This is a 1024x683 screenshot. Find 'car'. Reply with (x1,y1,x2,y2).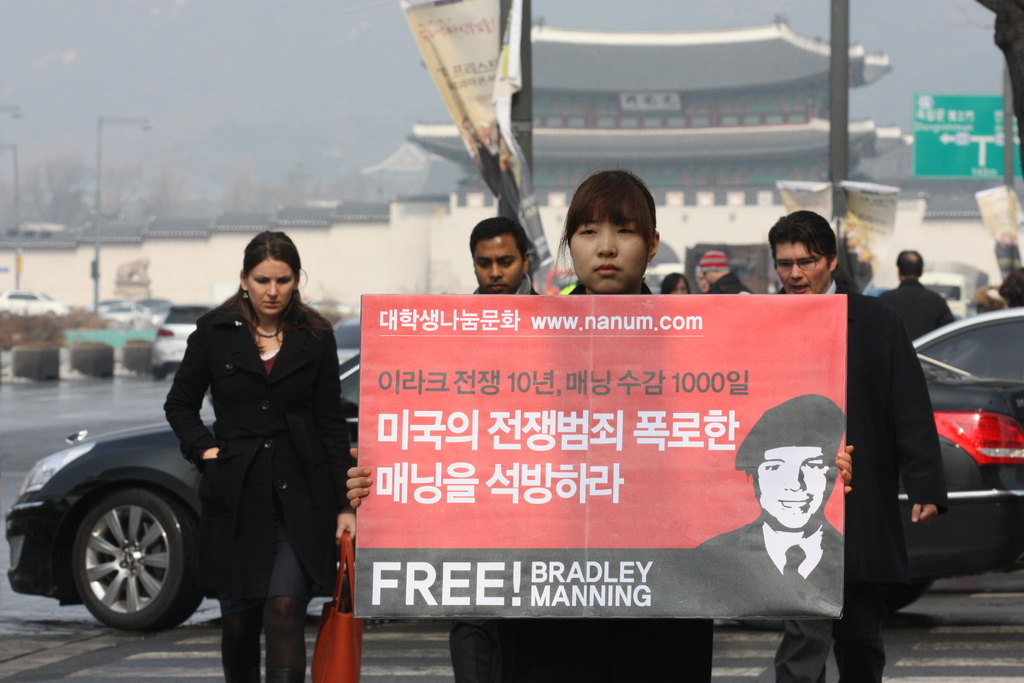
(5,352,1023,630).
